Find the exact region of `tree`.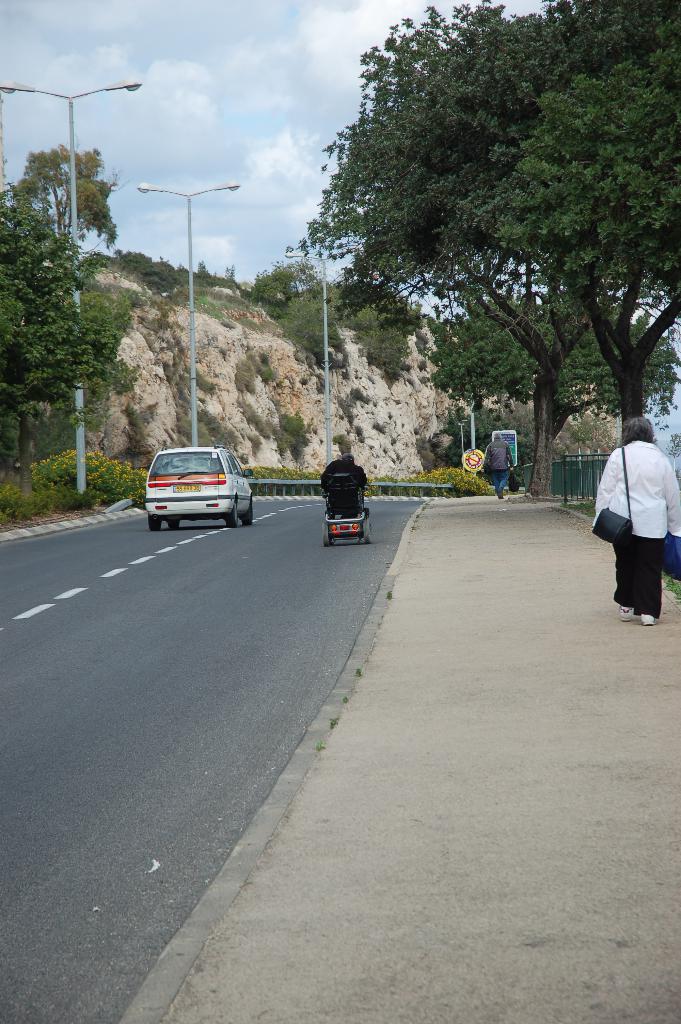
Exact region: 0 184 145 501.
